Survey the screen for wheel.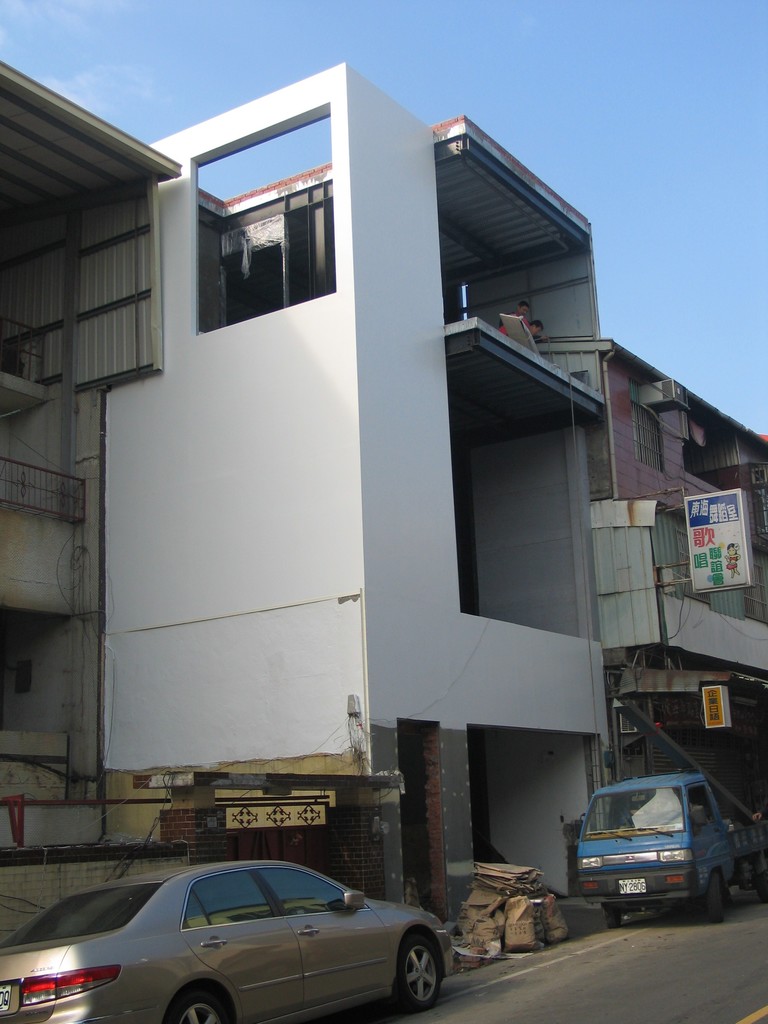
Survey found: (left=387, top=929, right=449, bottom=1014).
